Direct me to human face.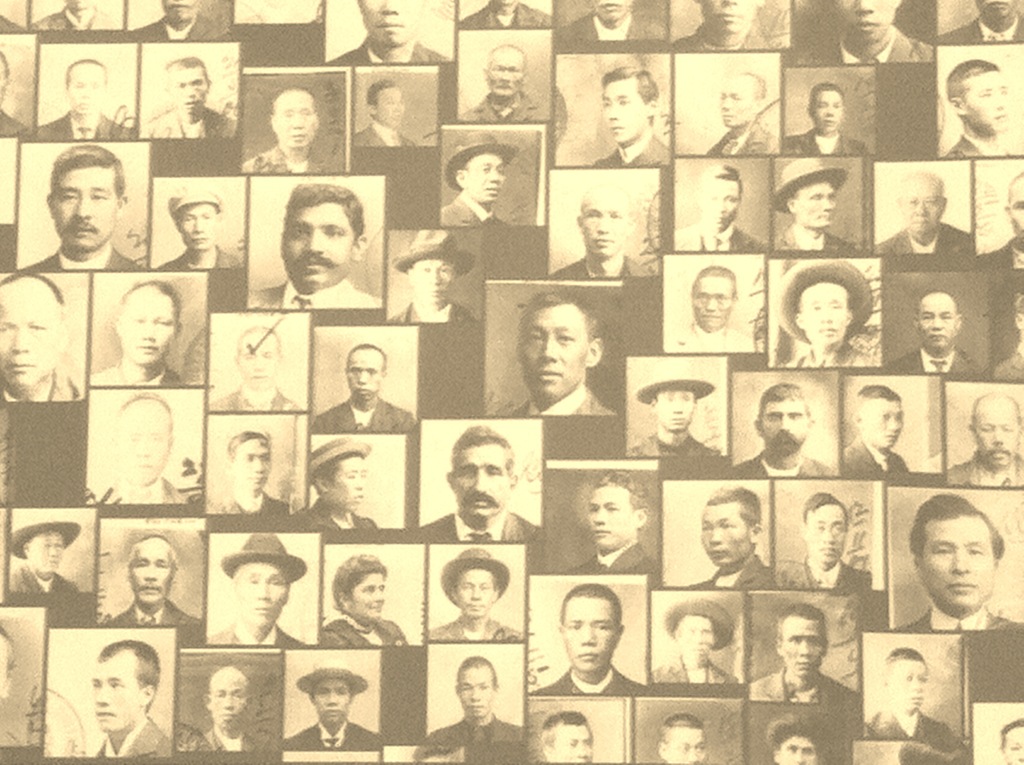
Direction: (861,398,902,449).
